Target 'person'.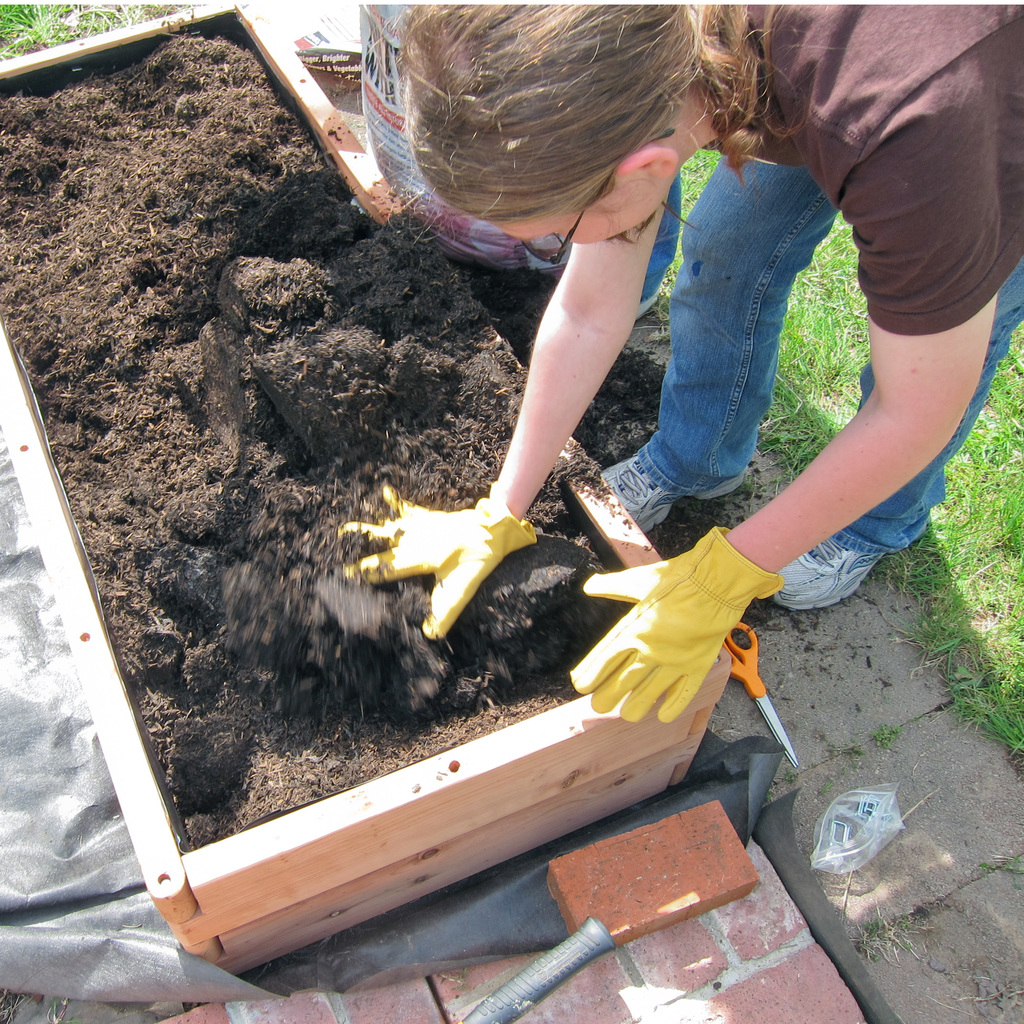
Target region: pyautogui.locateOnScreen(364, 8, 936, 689).
